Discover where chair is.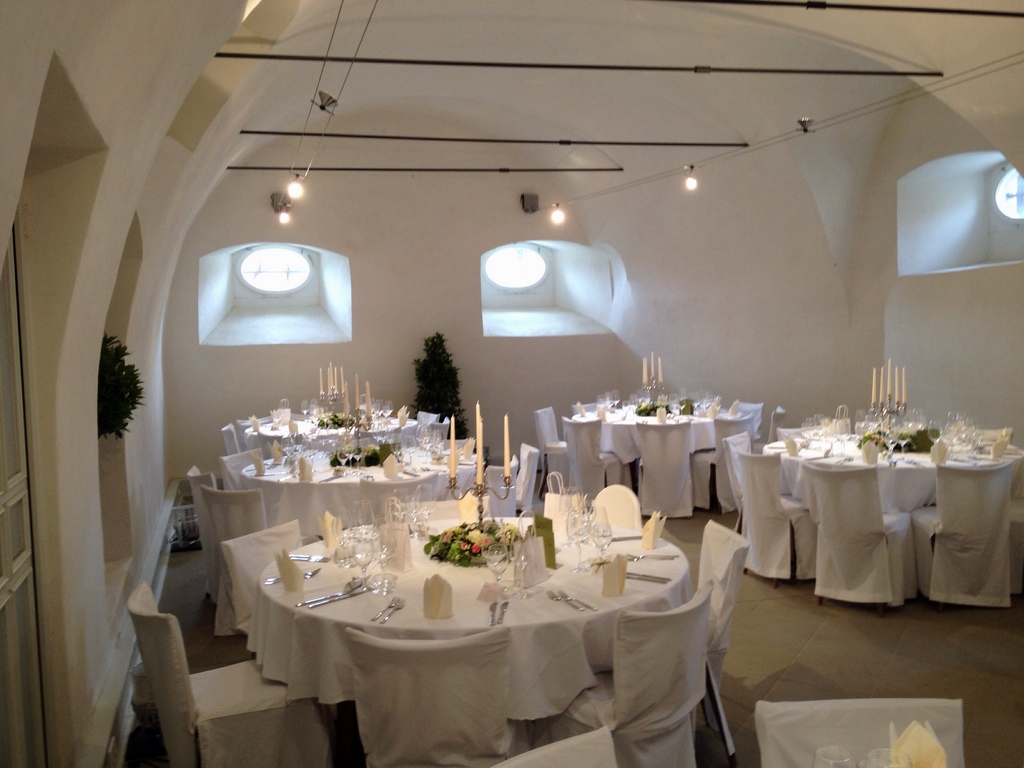
Discovered at x1=222 y1=426 x2=248 y2=454.
